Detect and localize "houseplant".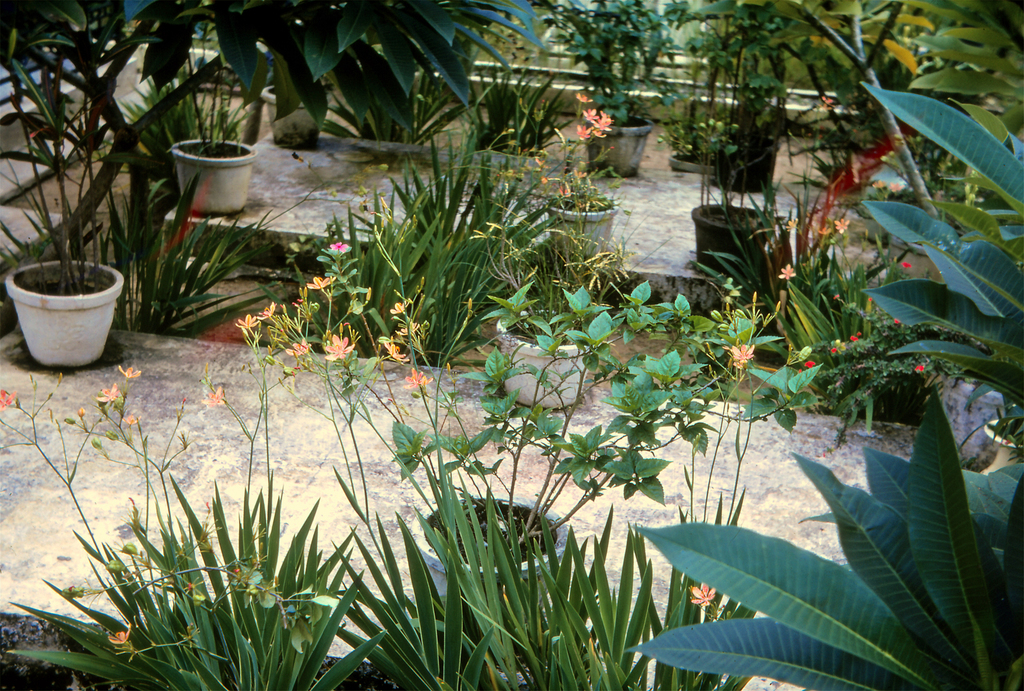
Localized at {"left": 692, "top": 0, "right": 799, "bottom": 191}.
